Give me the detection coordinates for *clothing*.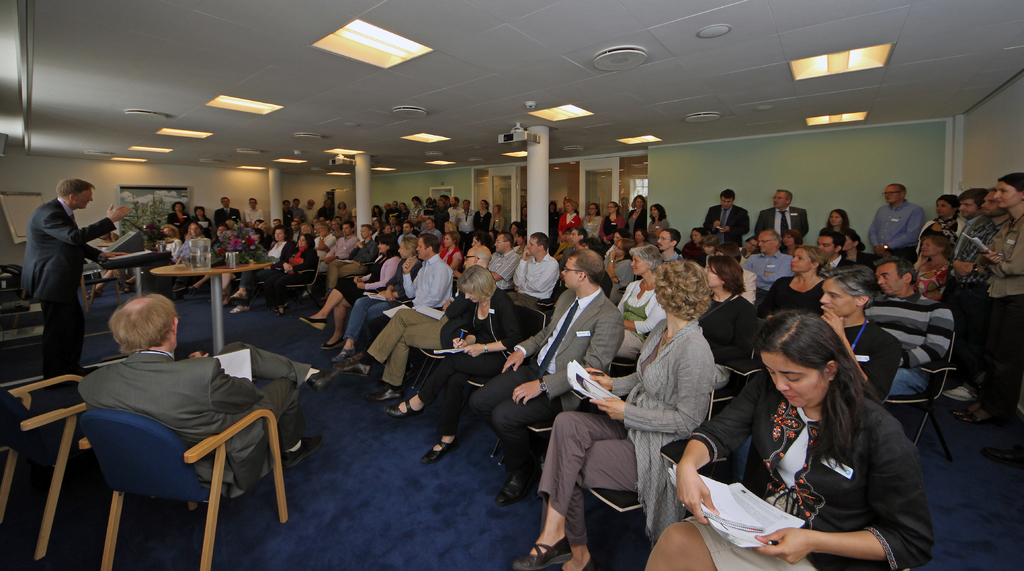
region(16, 176, 102, 384).
